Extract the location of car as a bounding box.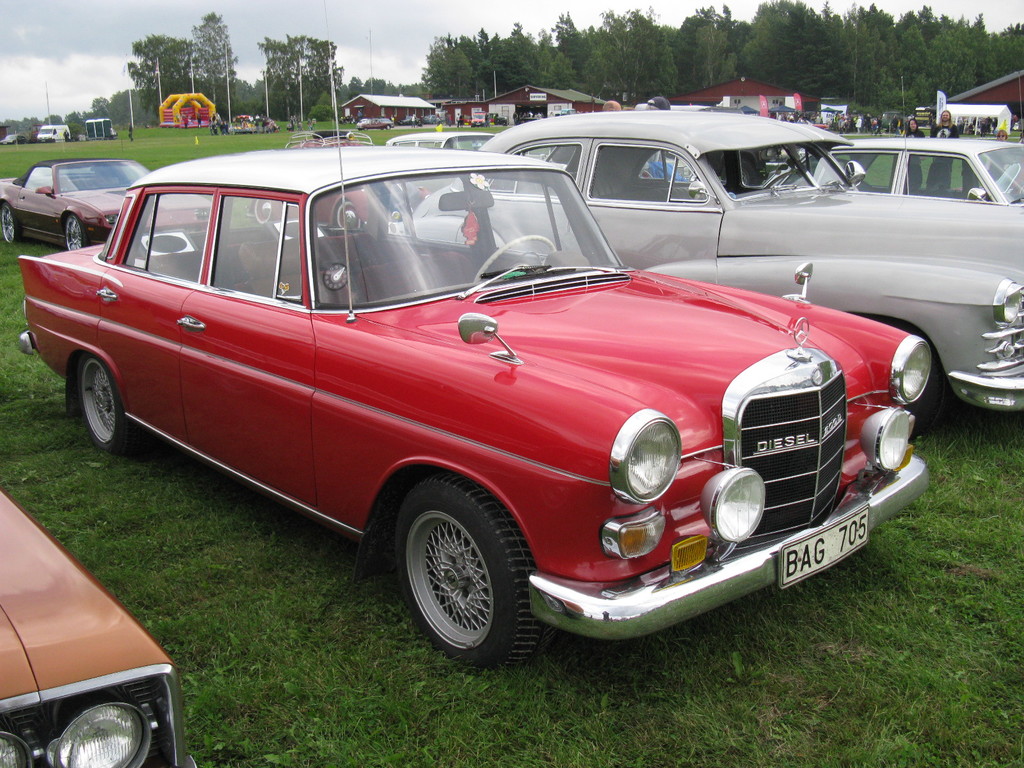
Rect(0, 161, 150, 252).
